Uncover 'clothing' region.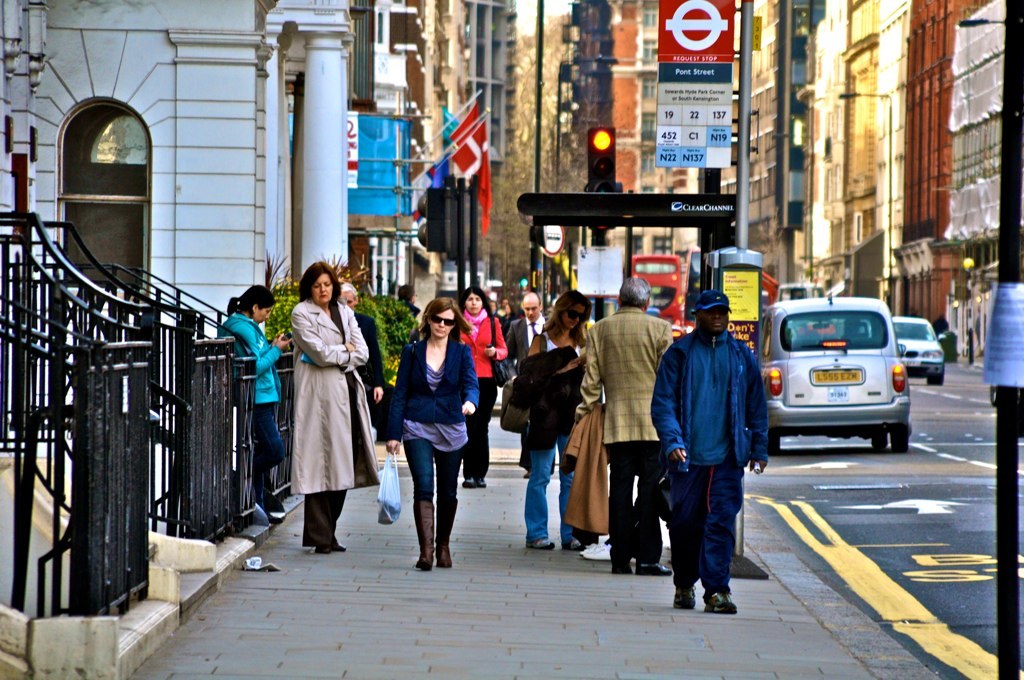
Uncovered: locate(574, 306, 673, 442).
